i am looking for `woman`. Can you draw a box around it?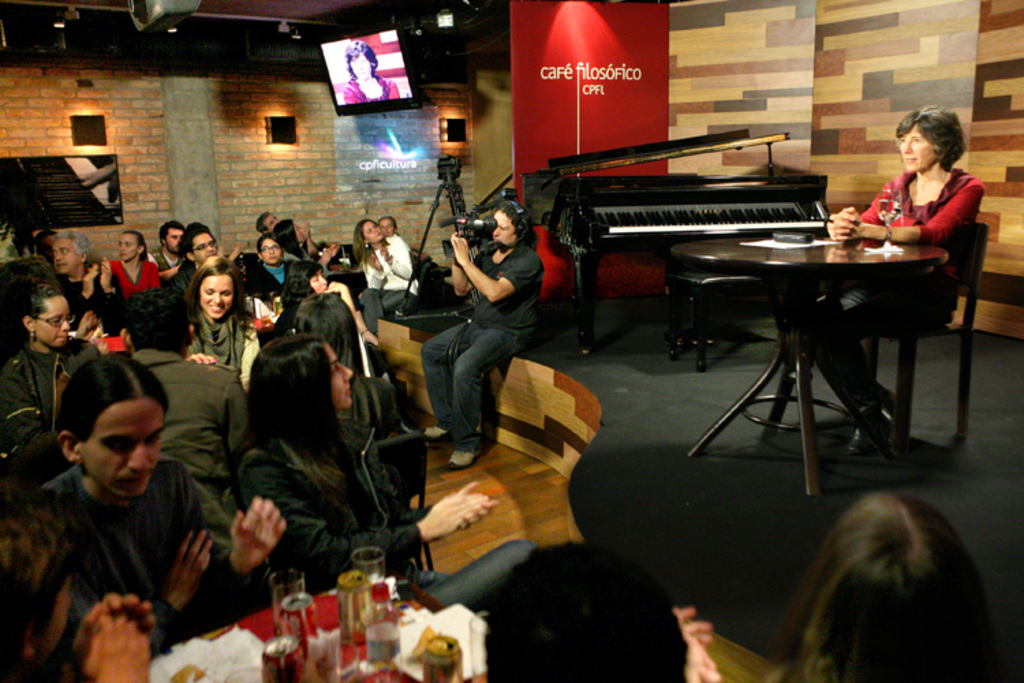
Sure, the bounding box is (x1=193, y1=249, x2=265, y2=385).
